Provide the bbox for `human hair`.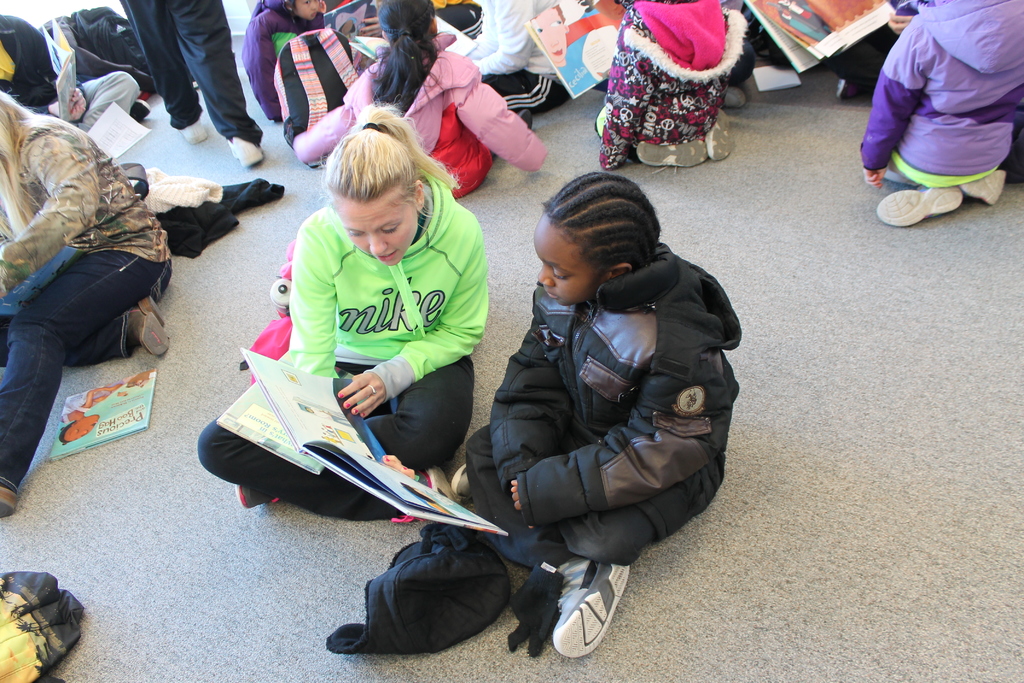
{"x1": 317, "y1": 99, "x2": 467, "y2": 211}.
